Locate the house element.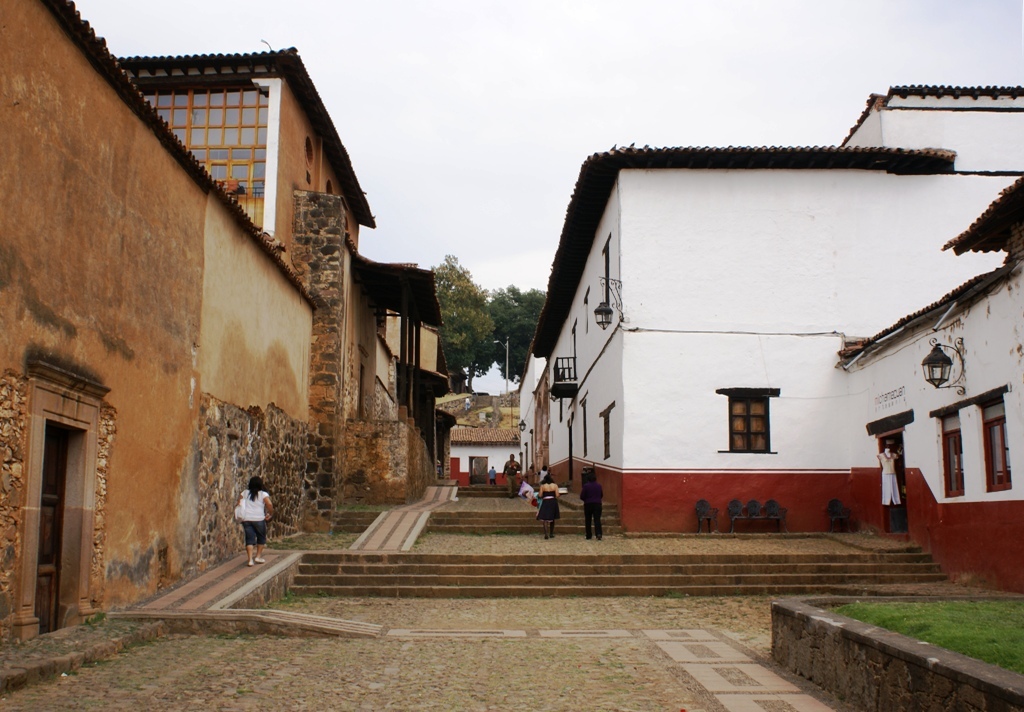
Element bbox: <region>449, 424, 520, 489</region>.
